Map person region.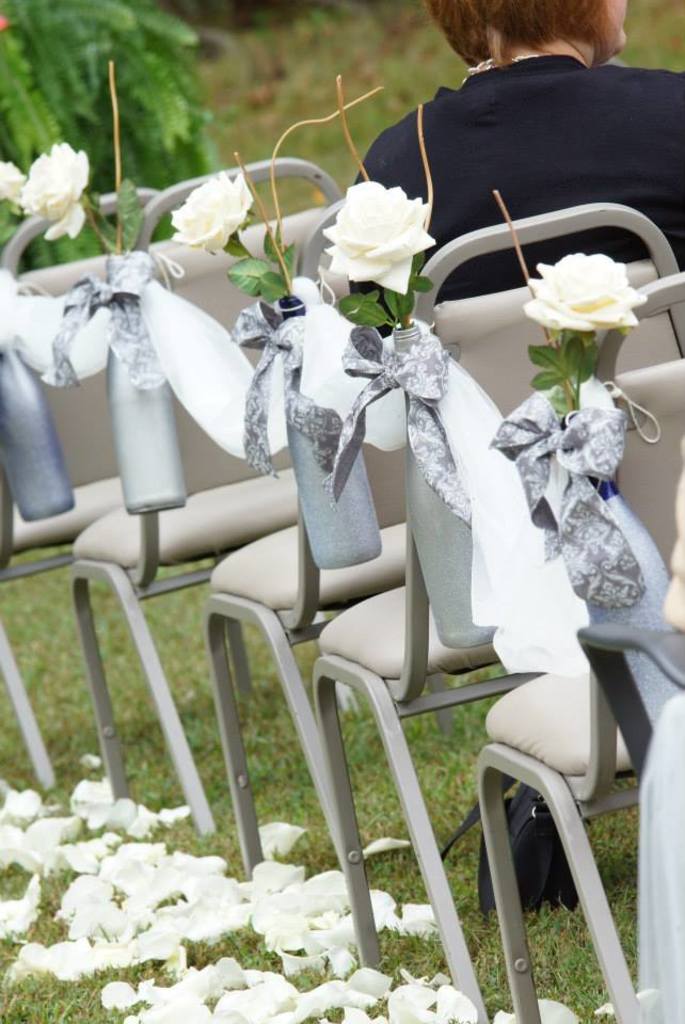
Mapped to (left=353, top=0, right=684, bottom=333).
